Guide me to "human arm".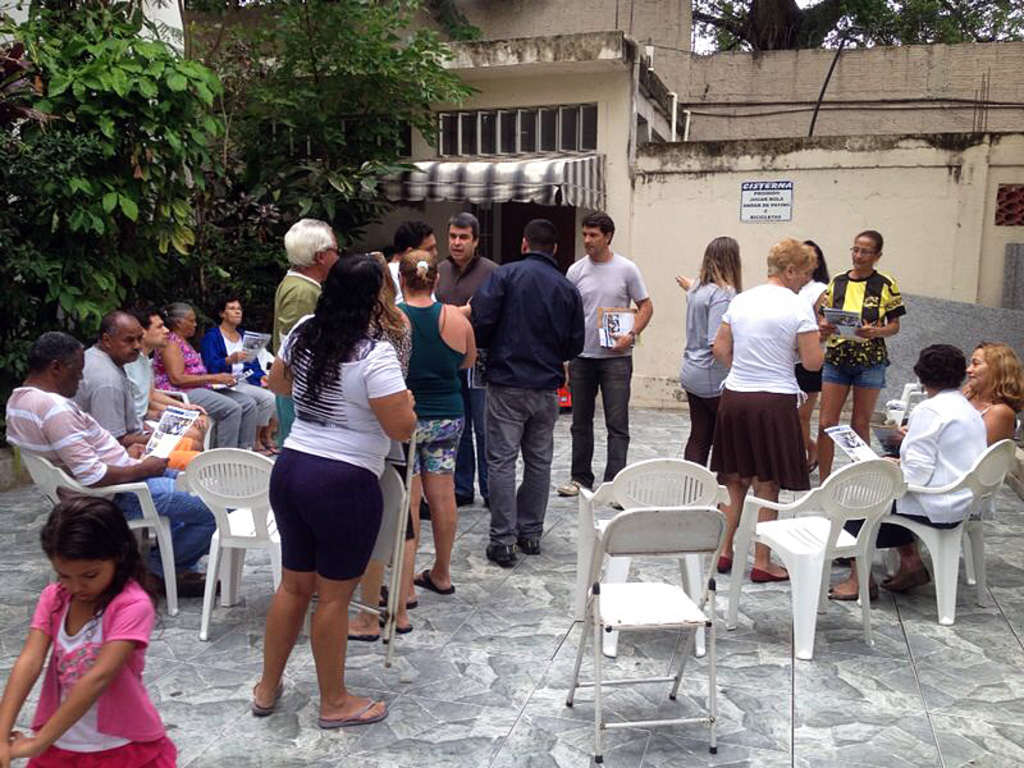
Guidance: x1=35 y1=637 x2=140 y2=740.
